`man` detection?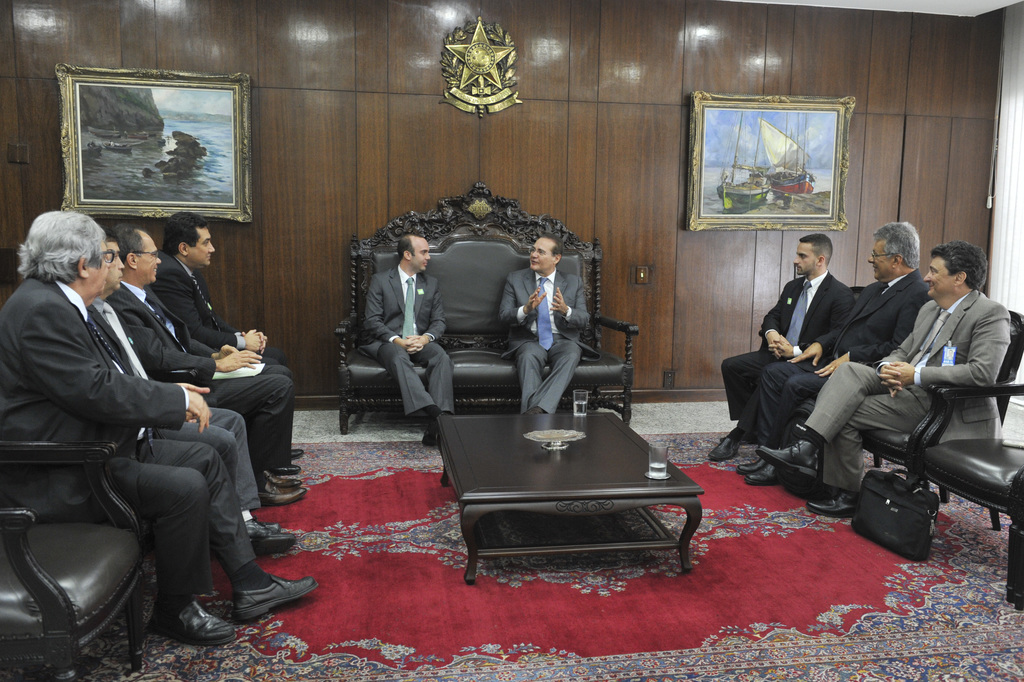
<region>88, 234, 300, 562</region>
